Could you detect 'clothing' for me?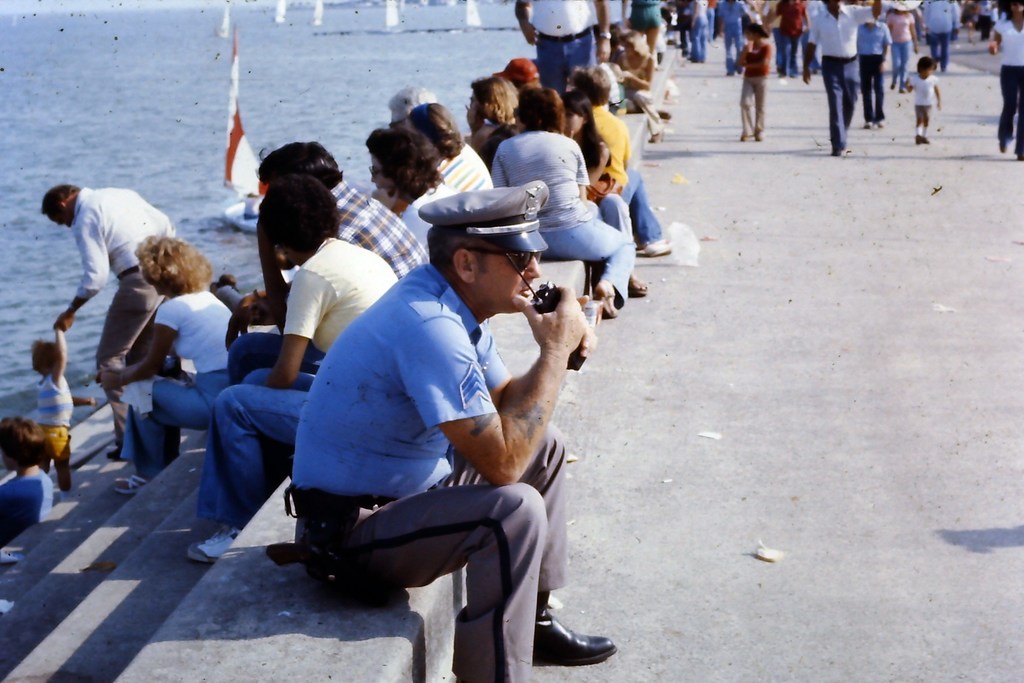
Detection result: bbox=(622, 0, 672, 37).
